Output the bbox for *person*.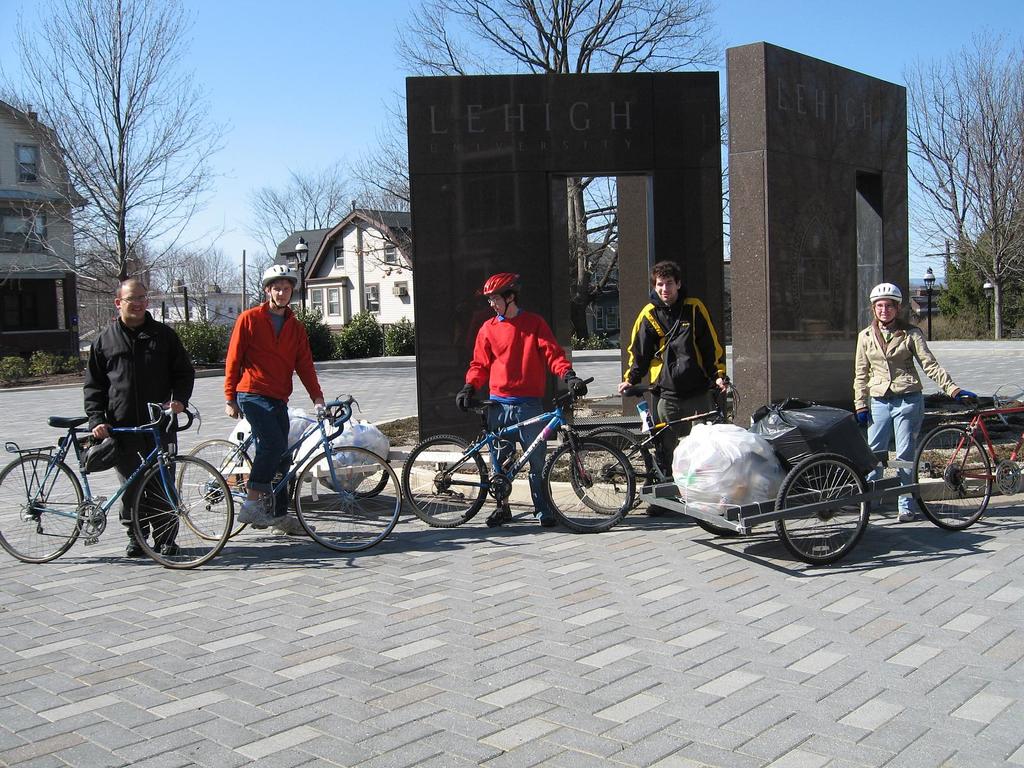
select_region(78, 282, 196, 555).
